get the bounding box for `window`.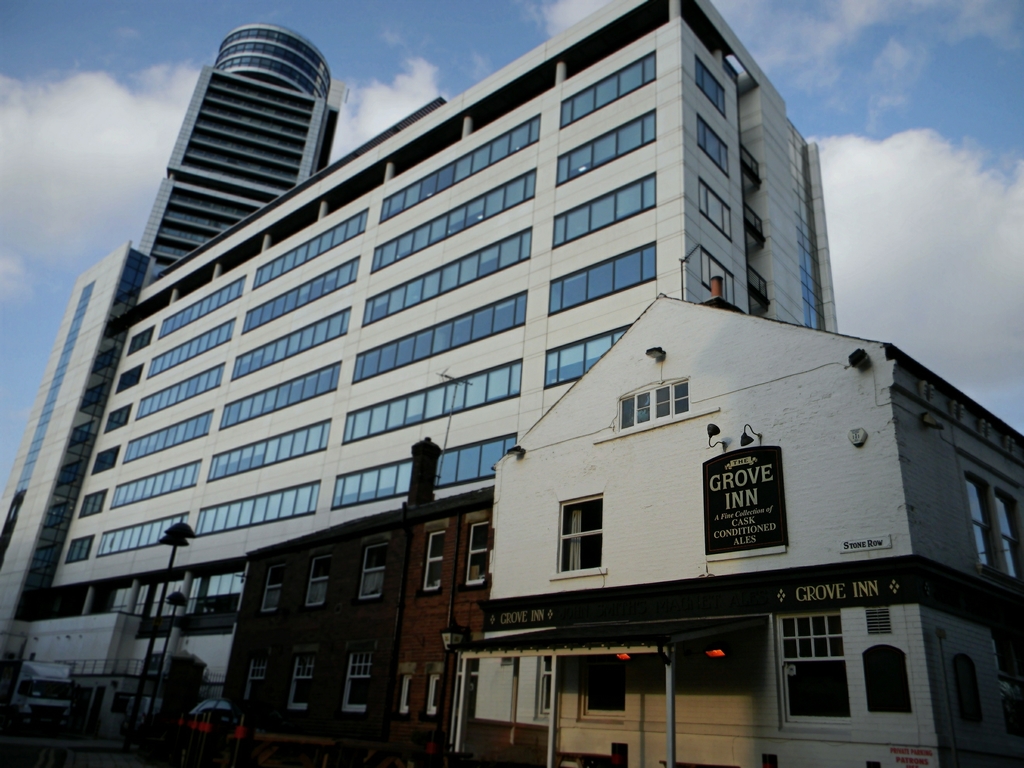
detection(968, 479, 1001, 564).
